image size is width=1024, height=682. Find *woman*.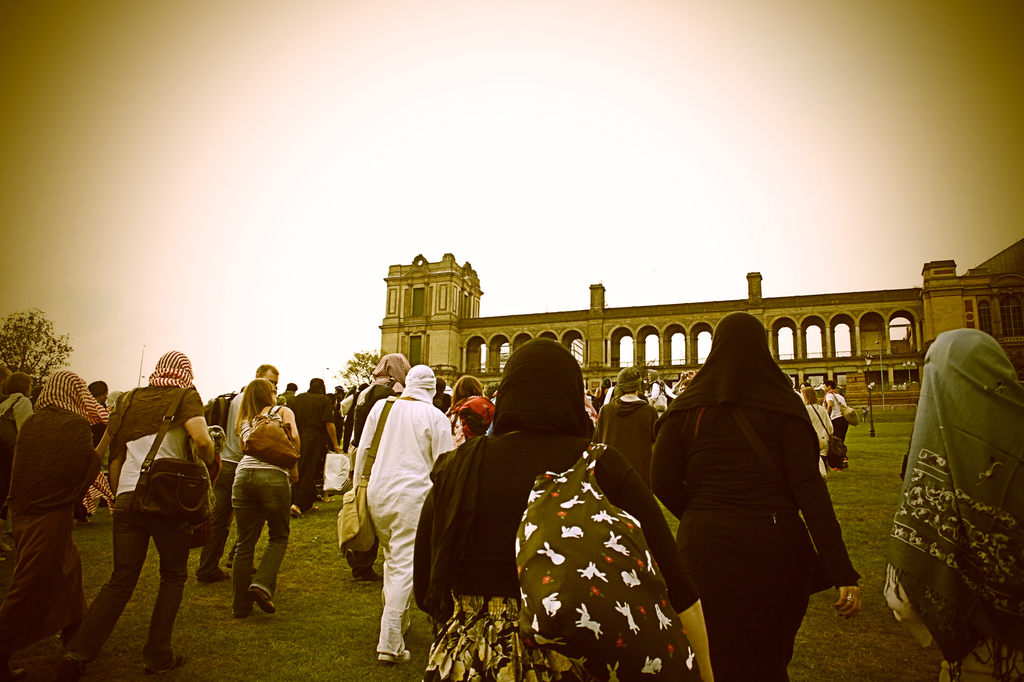
l=444, t=372, r=479, b=441.
